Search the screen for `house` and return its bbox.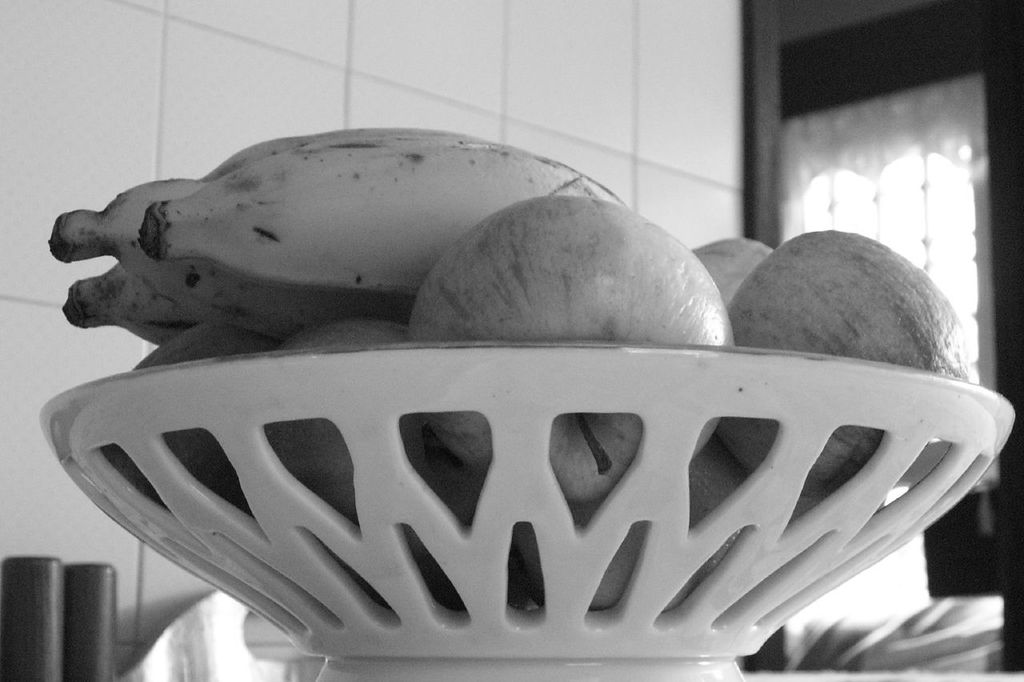
Found: left=0, top=0, right=1023, bottom=681.
